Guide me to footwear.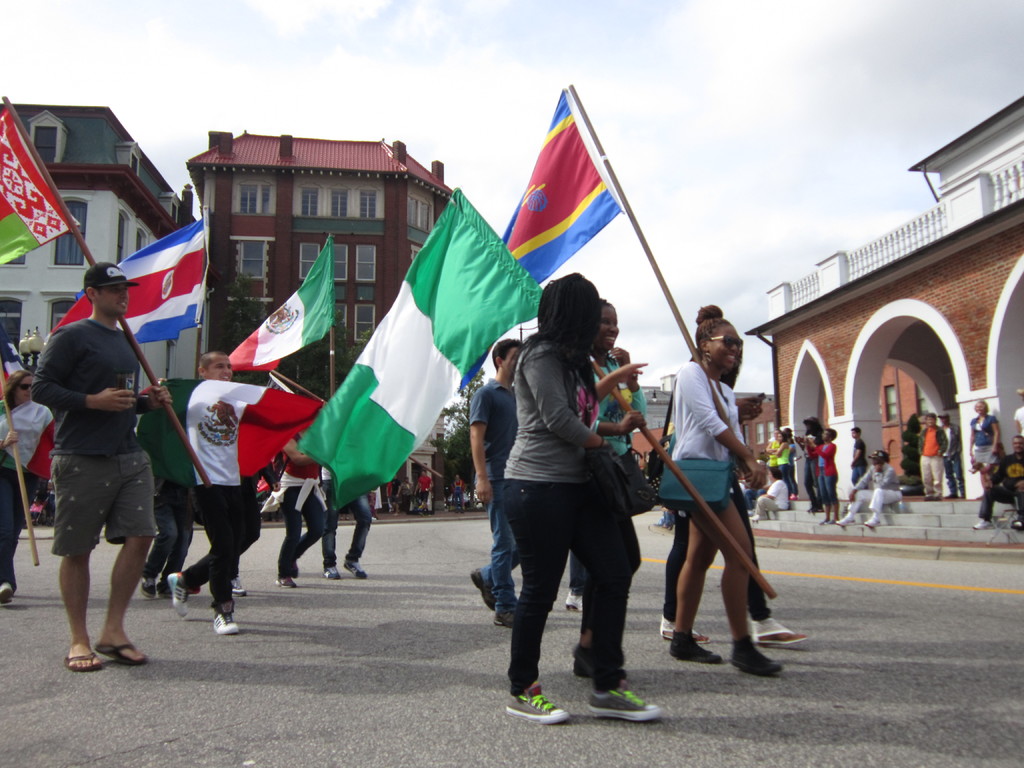
Guidance: pyautogui.locateOnScreen(923, 493, 941, 500).
